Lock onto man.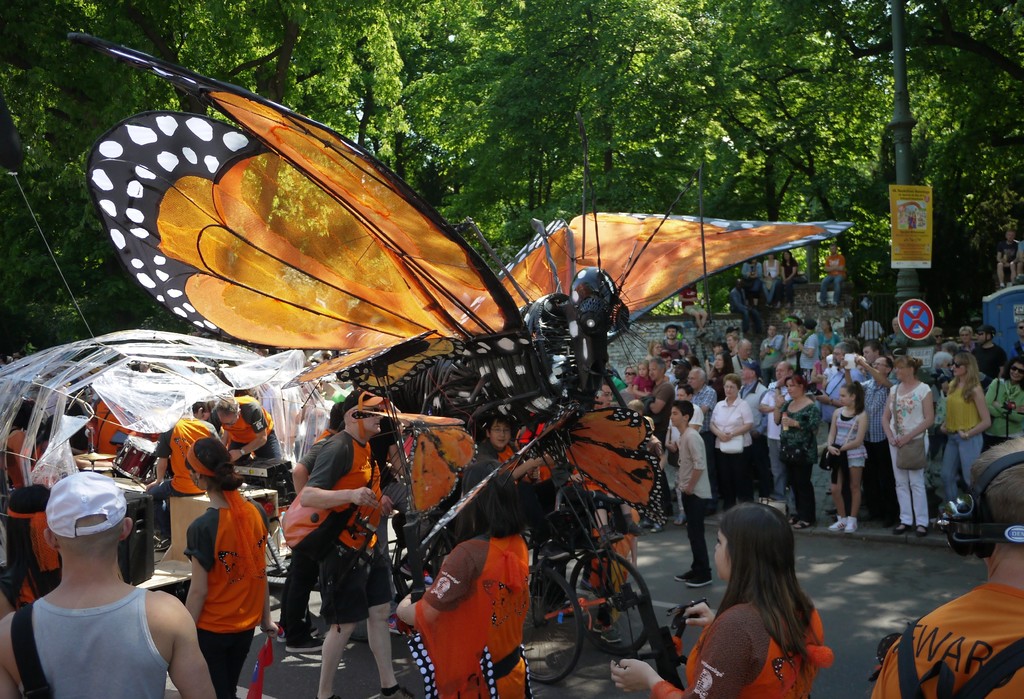
Locked: 872 438 1023 698.
